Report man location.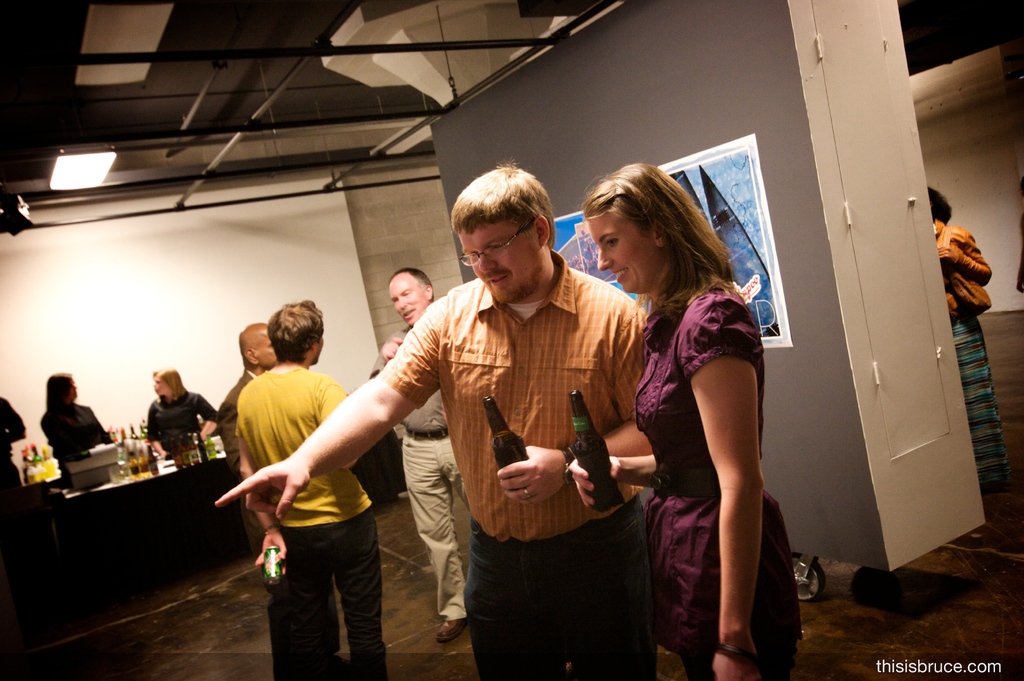
Report: BBox(215, 321, 342, 680).
